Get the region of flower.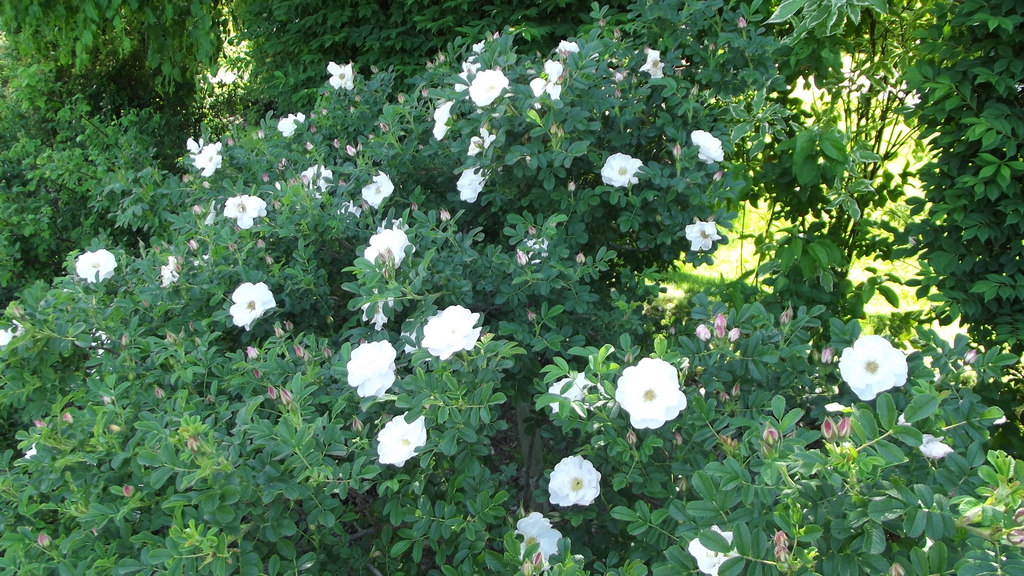
[left=186, top=133, right=207, bottom=154].
